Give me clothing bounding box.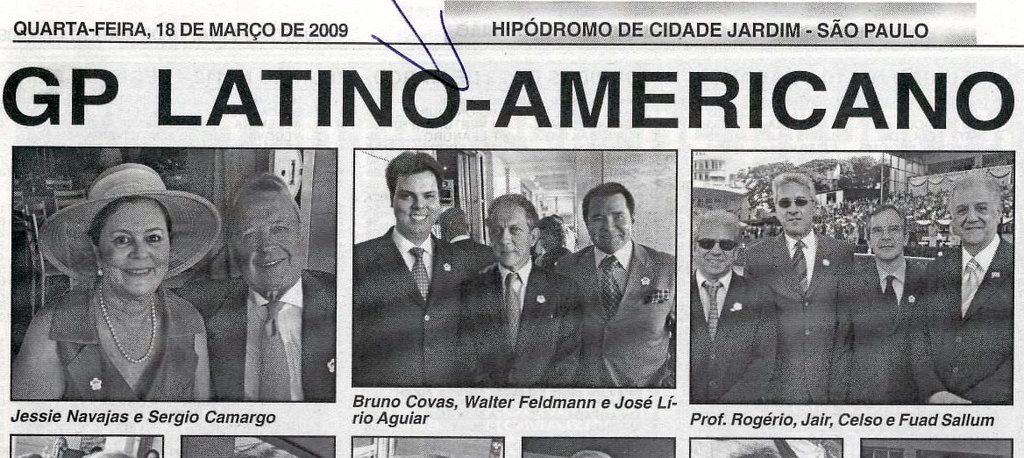
pyautogui.locateOnScreen(838, 266, 928, 404).
